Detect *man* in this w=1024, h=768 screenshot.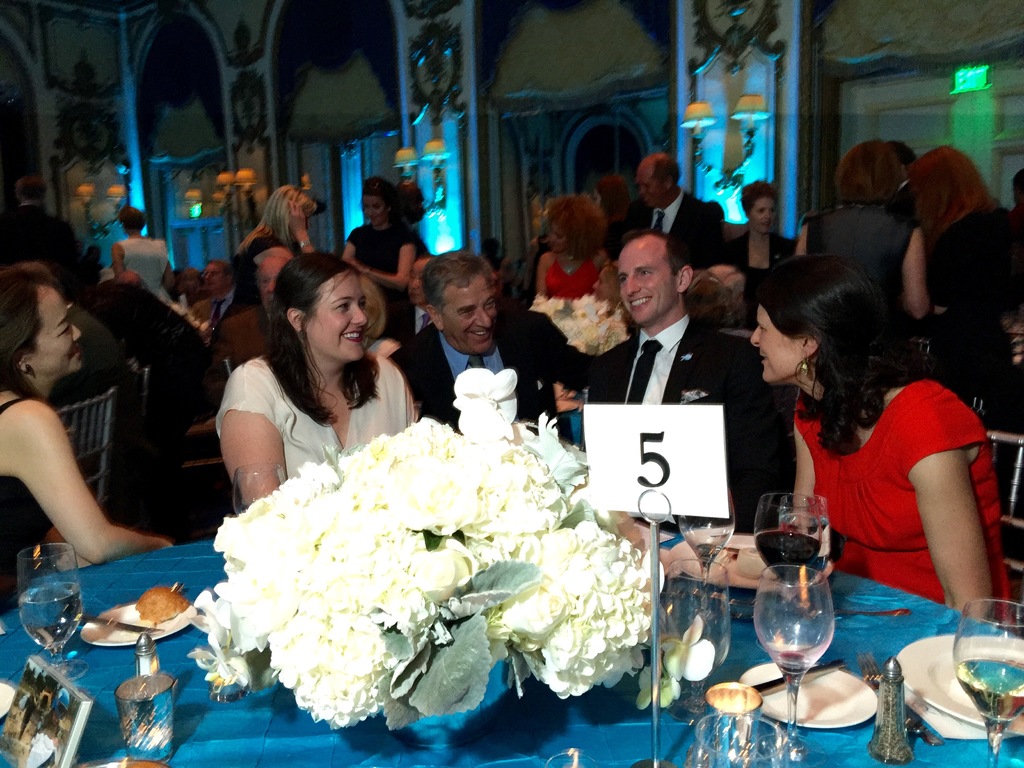
Detection: {"left": 0, "top": 172, "right": 82, "bottom": 296}.
